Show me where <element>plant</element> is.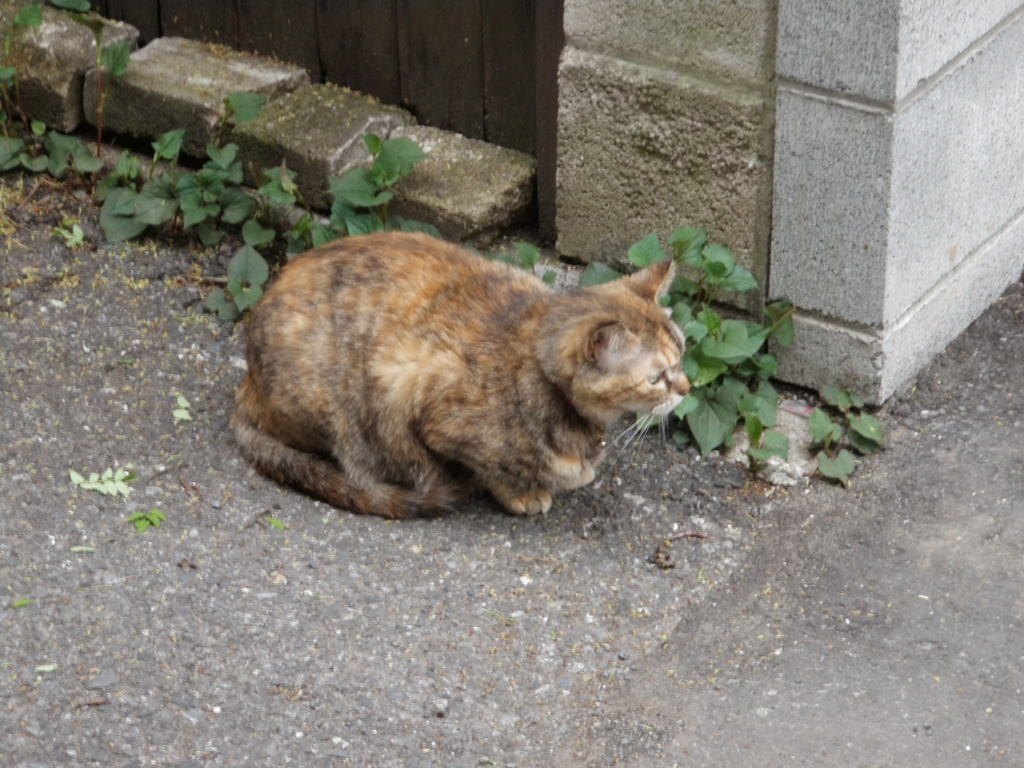
<element>plant</element> is at detection(0, 0, 899, 498).
